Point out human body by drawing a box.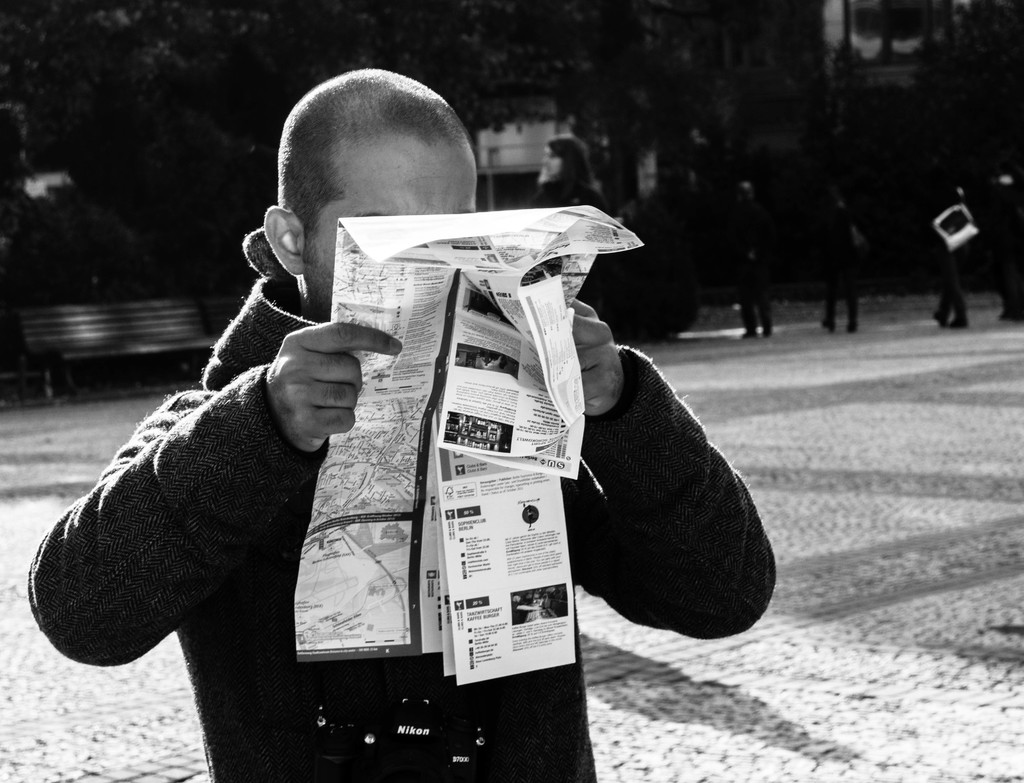
locate(935, 178, 962, 335).
